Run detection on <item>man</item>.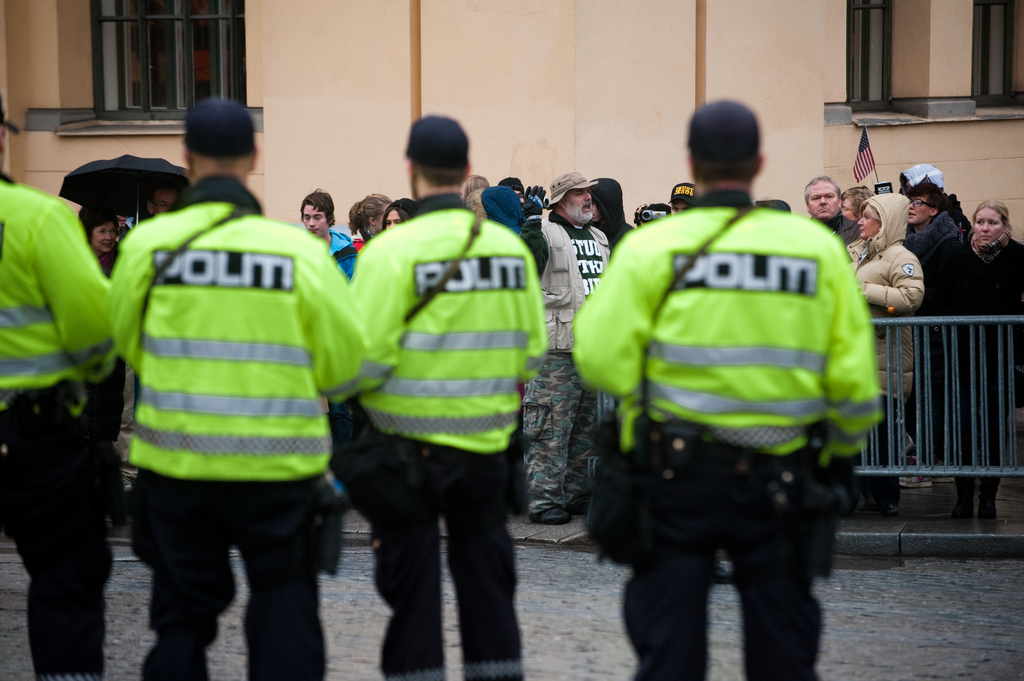
Result: (0, 90, 113, 679).
